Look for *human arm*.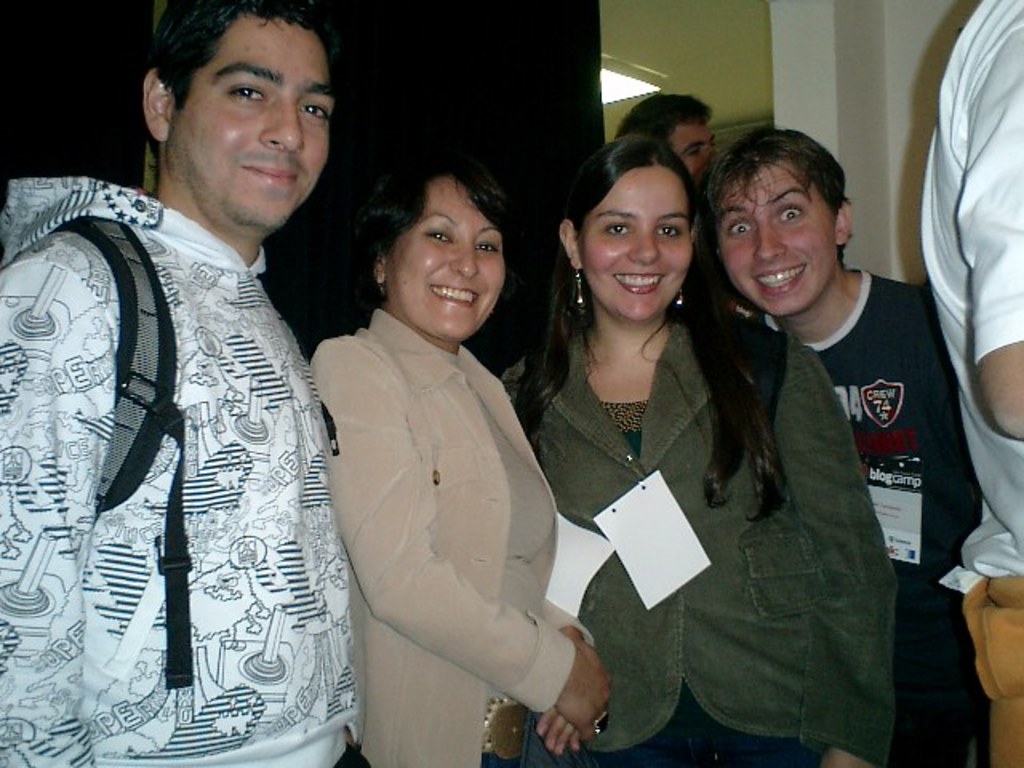
Found: bbox(0, 258, 122, 766).
